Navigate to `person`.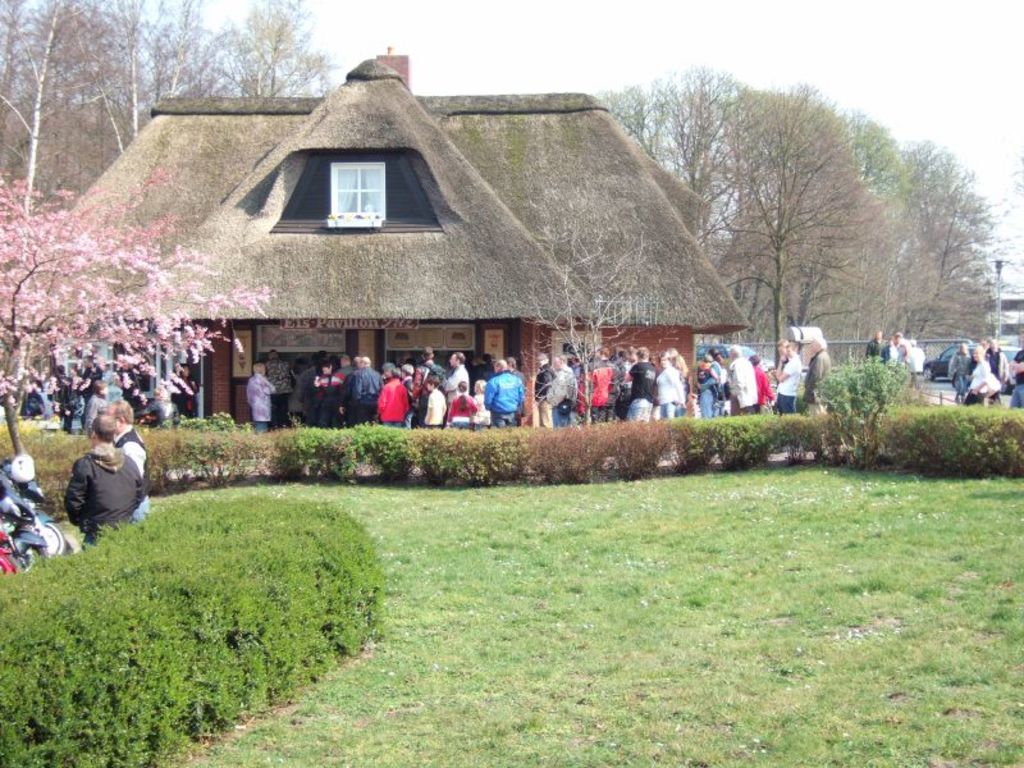
Navigation target: bbox(724, 344, 758, 412).
